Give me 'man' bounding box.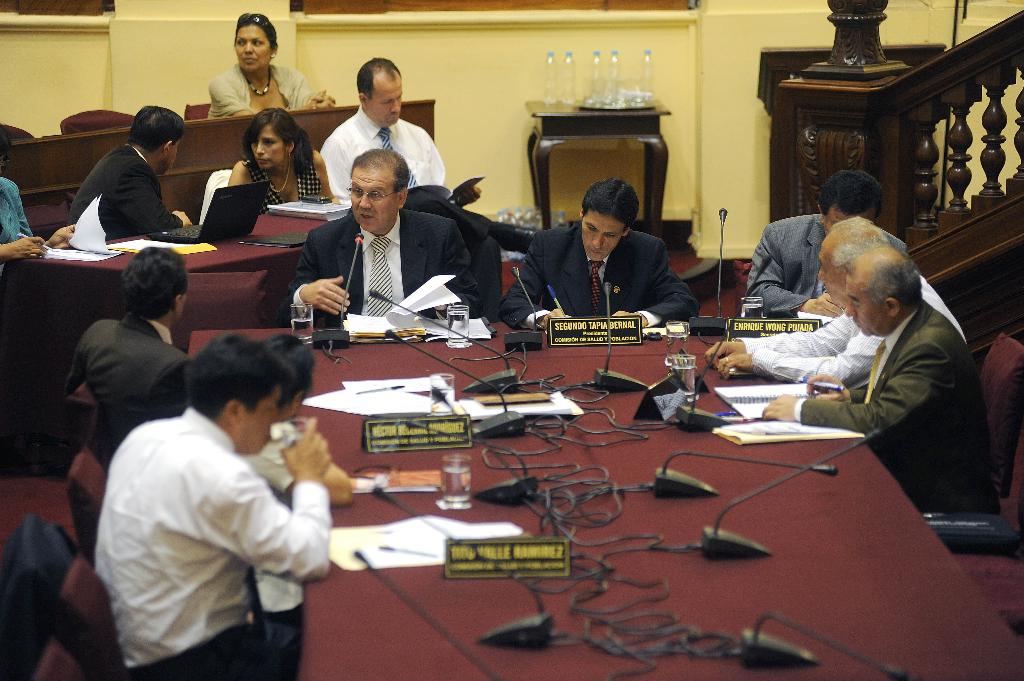
l=705, t=212, r=965, b=382.
